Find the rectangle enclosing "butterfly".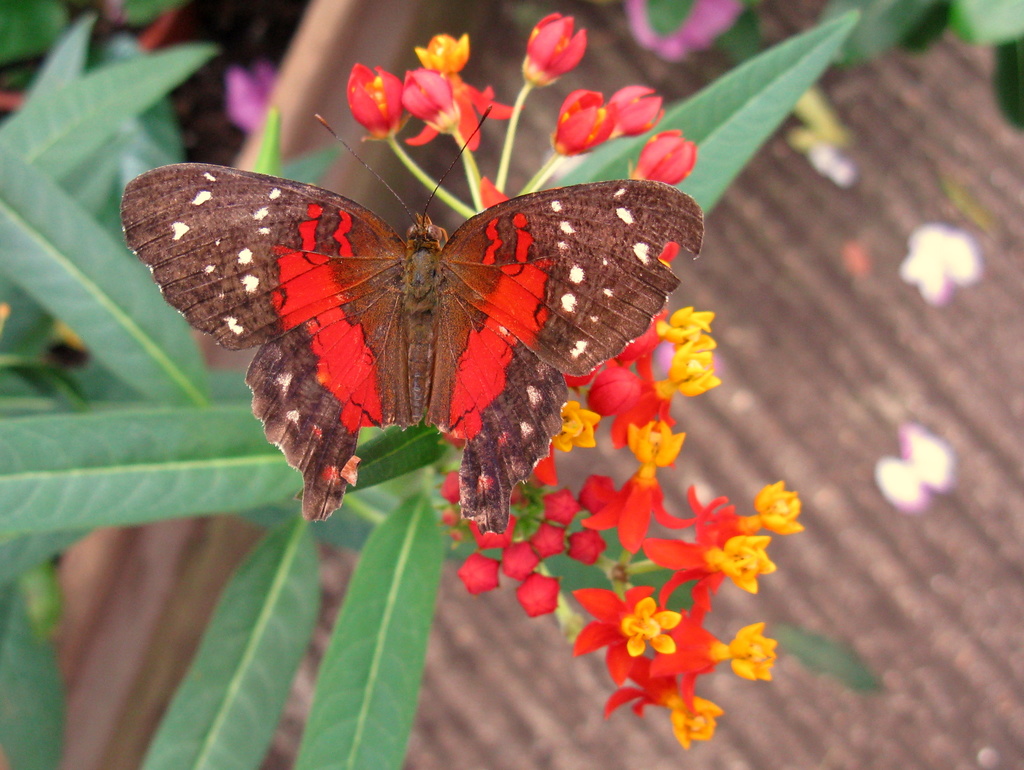
115/131/726/508.
